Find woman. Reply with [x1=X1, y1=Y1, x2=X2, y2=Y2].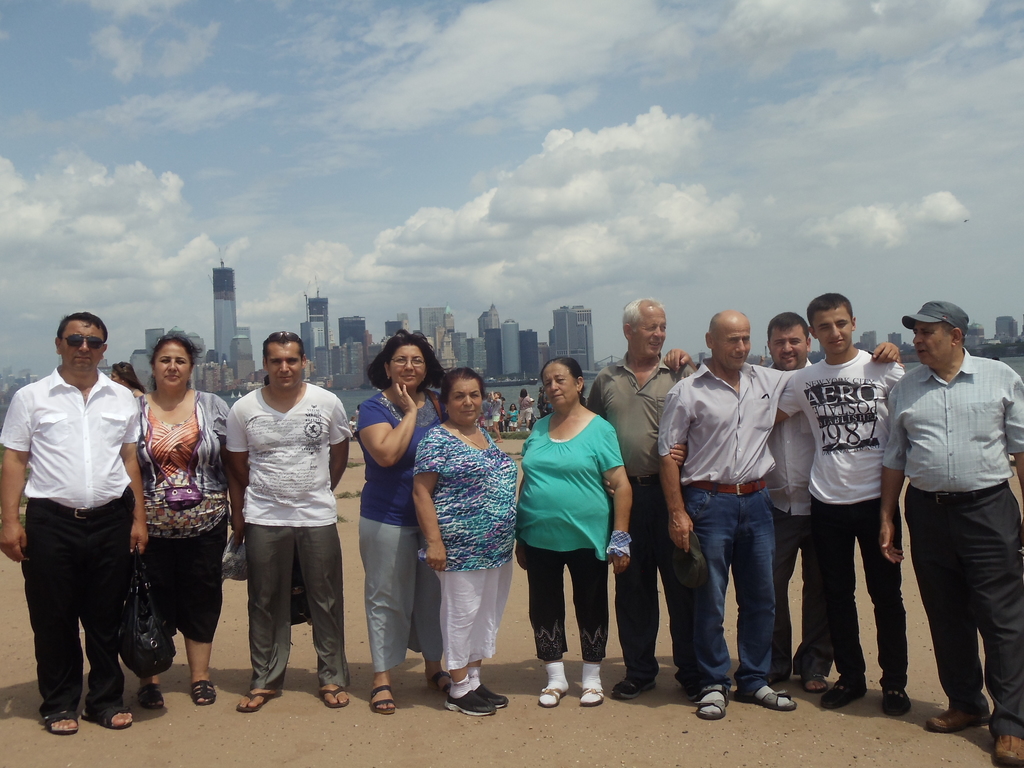
[x1=133, y1=331, x2=245, y2=704].
